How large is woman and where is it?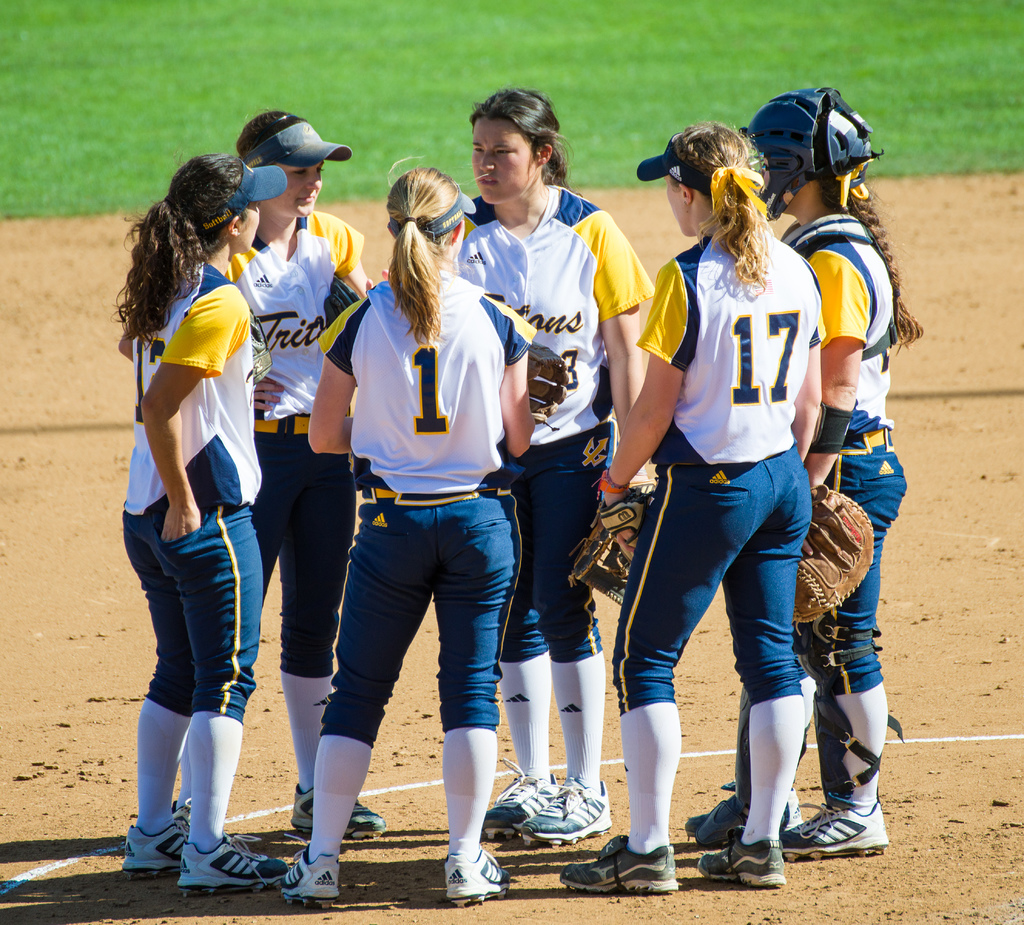
Bounding box: bbox(685, 85, 920, 860).
